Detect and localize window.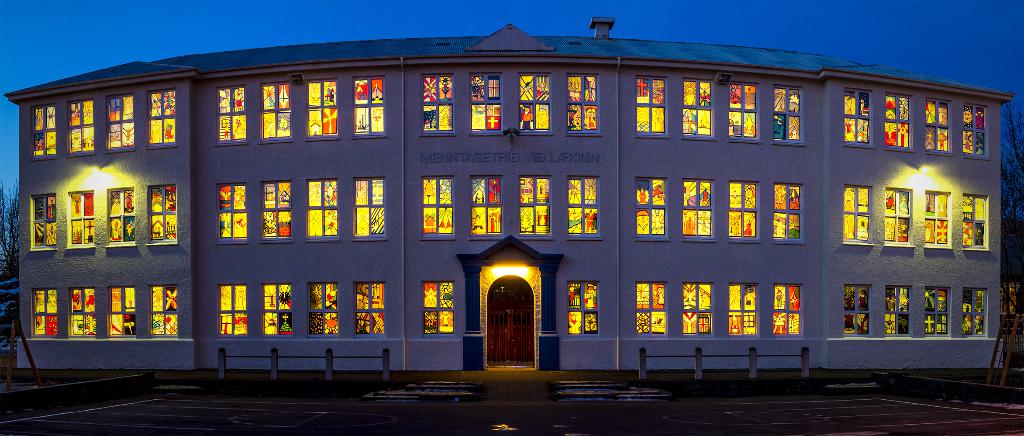
Localized at left=730, top=283, right=762, bottom=340.
